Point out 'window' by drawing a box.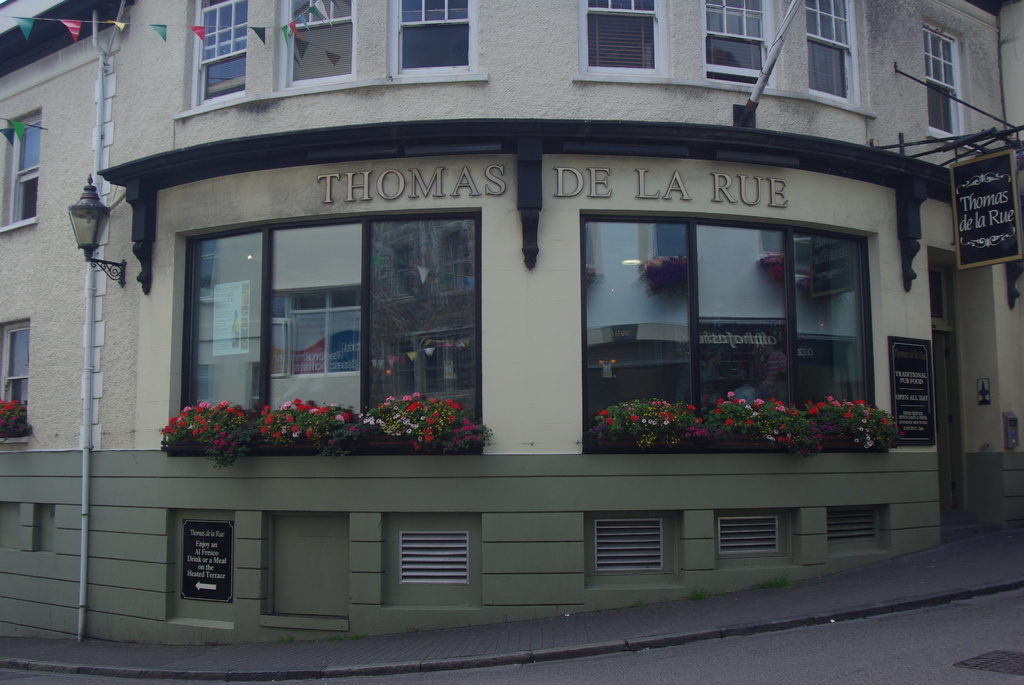
<box>580,0,676,81</box>.
